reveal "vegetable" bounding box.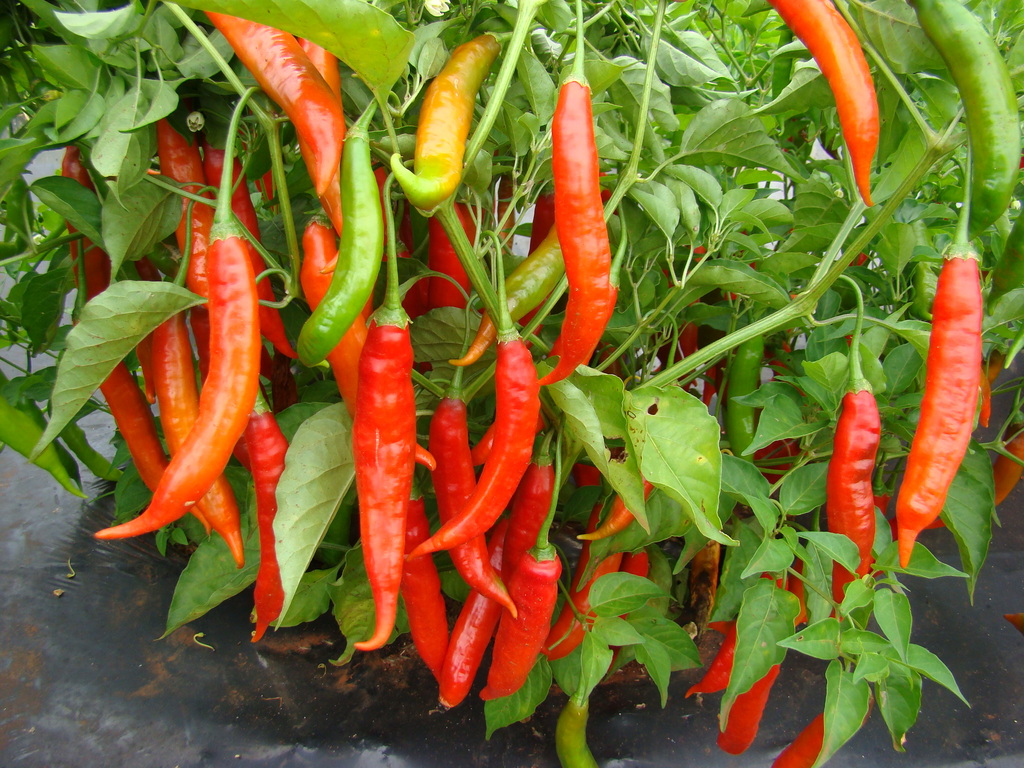
Revealed: bbox=(893, 249, 980, 572).
